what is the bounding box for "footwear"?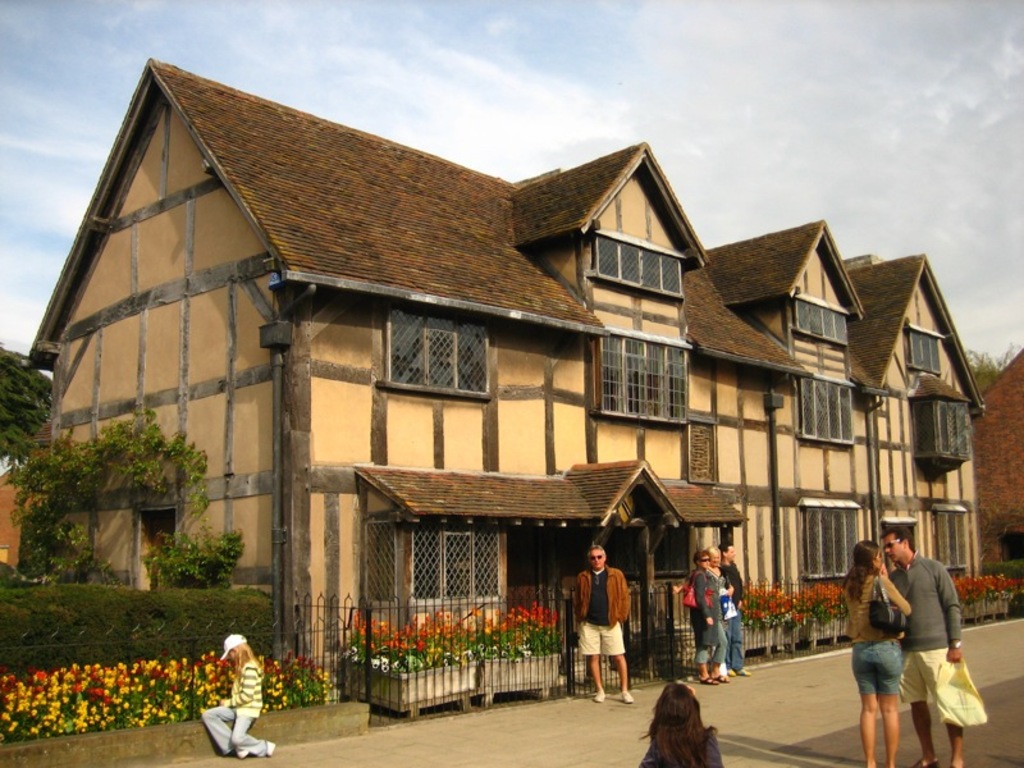
{"x1": 594, "y1": 685, "x2": 605, "y2": 699}.
